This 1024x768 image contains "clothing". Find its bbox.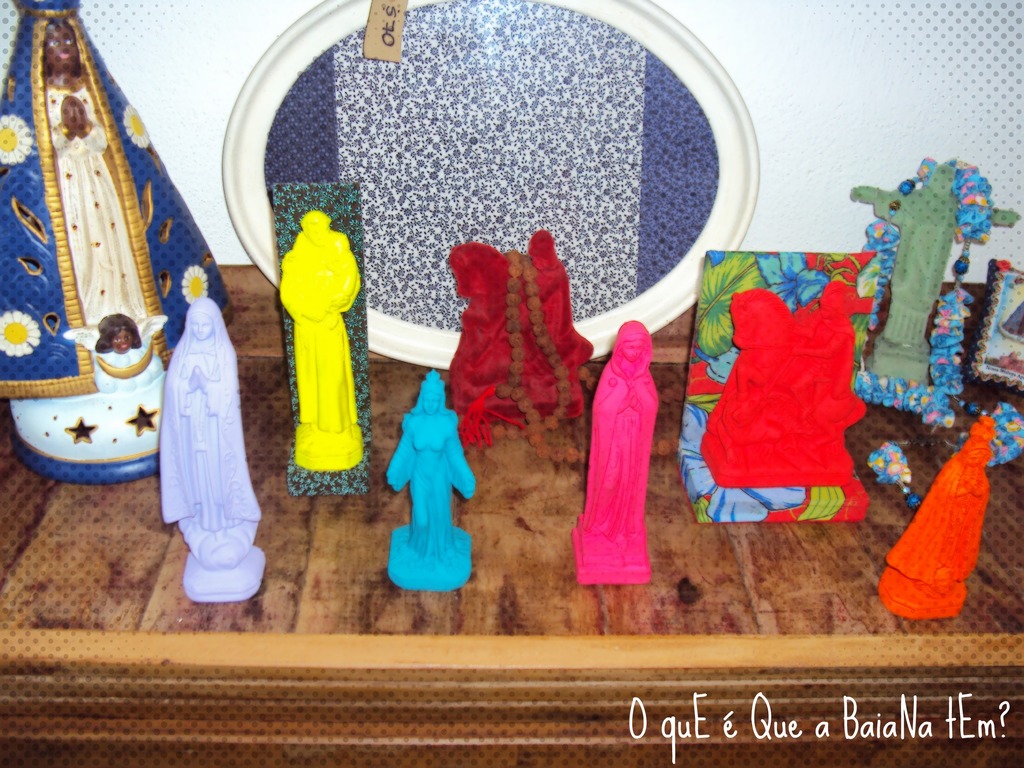
locate(578, 316, 672, 587).
